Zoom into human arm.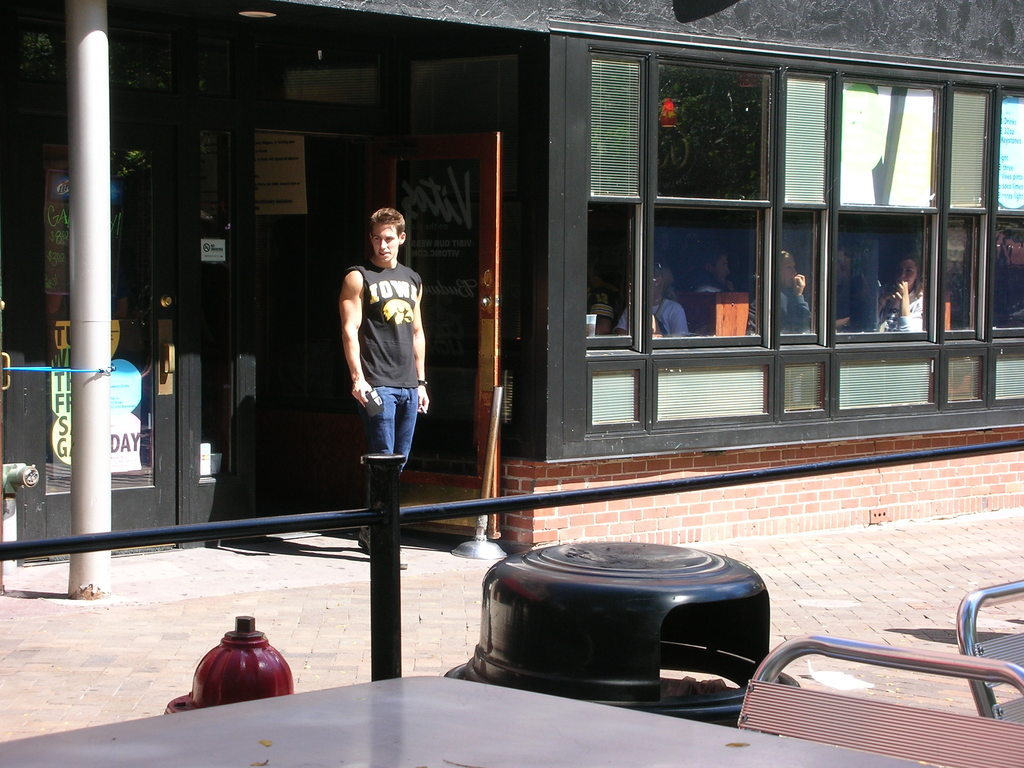
Zoom target: x1=399, y1=271, x2=430, y2=415.
